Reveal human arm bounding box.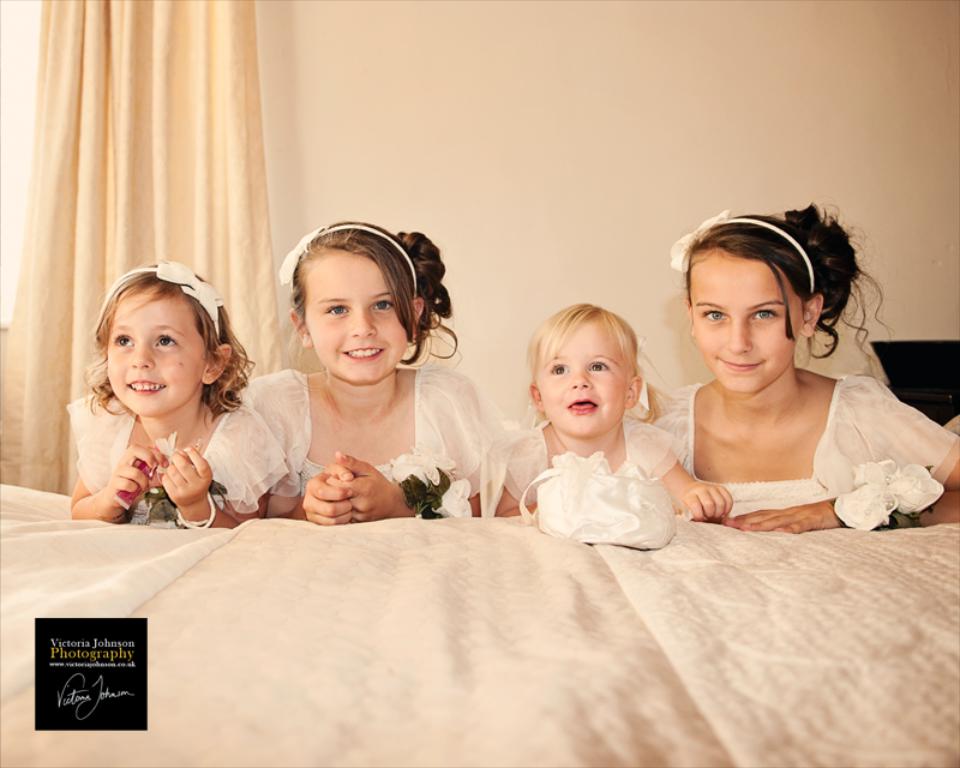
Revealed: [x1=474, y1=436, x2=550, y2=520].
